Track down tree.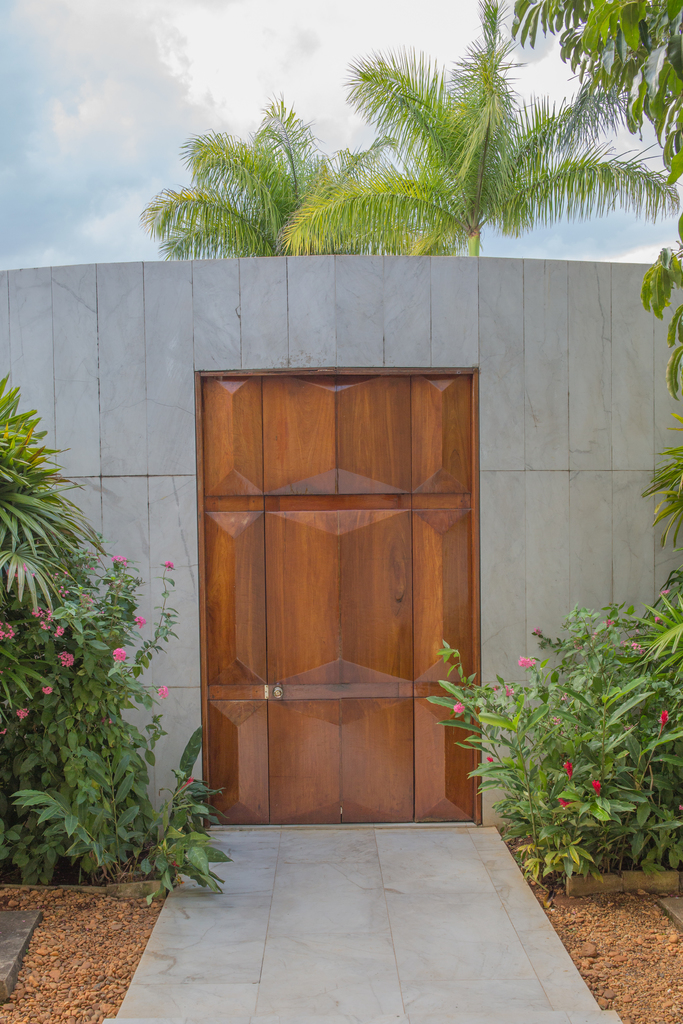
Tracked to l=136, t=83, r=444, b=253.
